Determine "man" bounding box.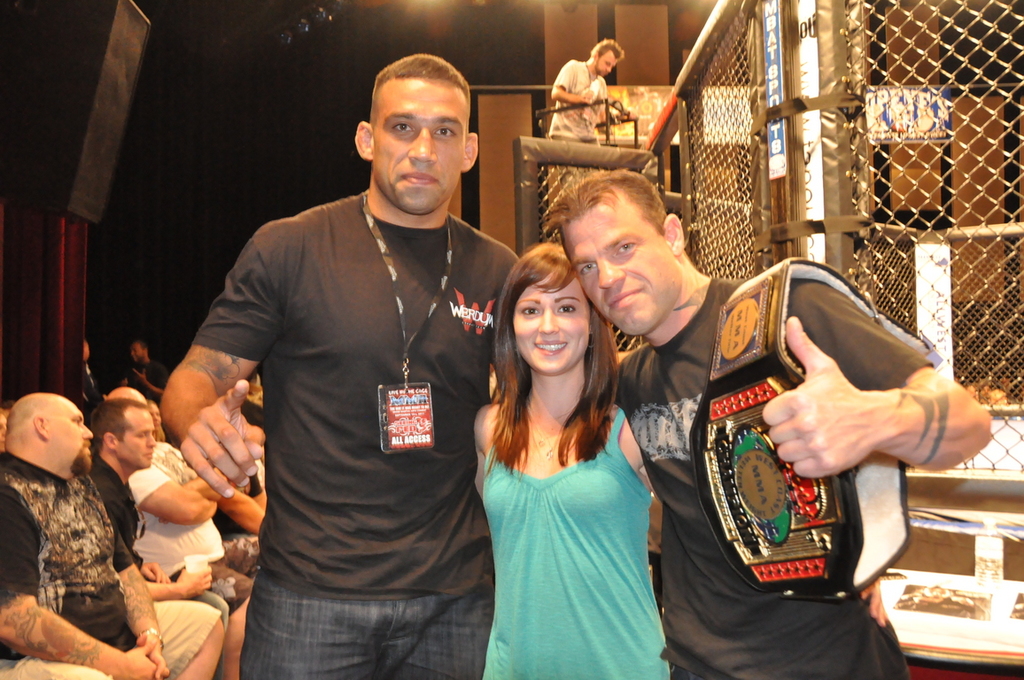
Determined: [95,396,223,677].
